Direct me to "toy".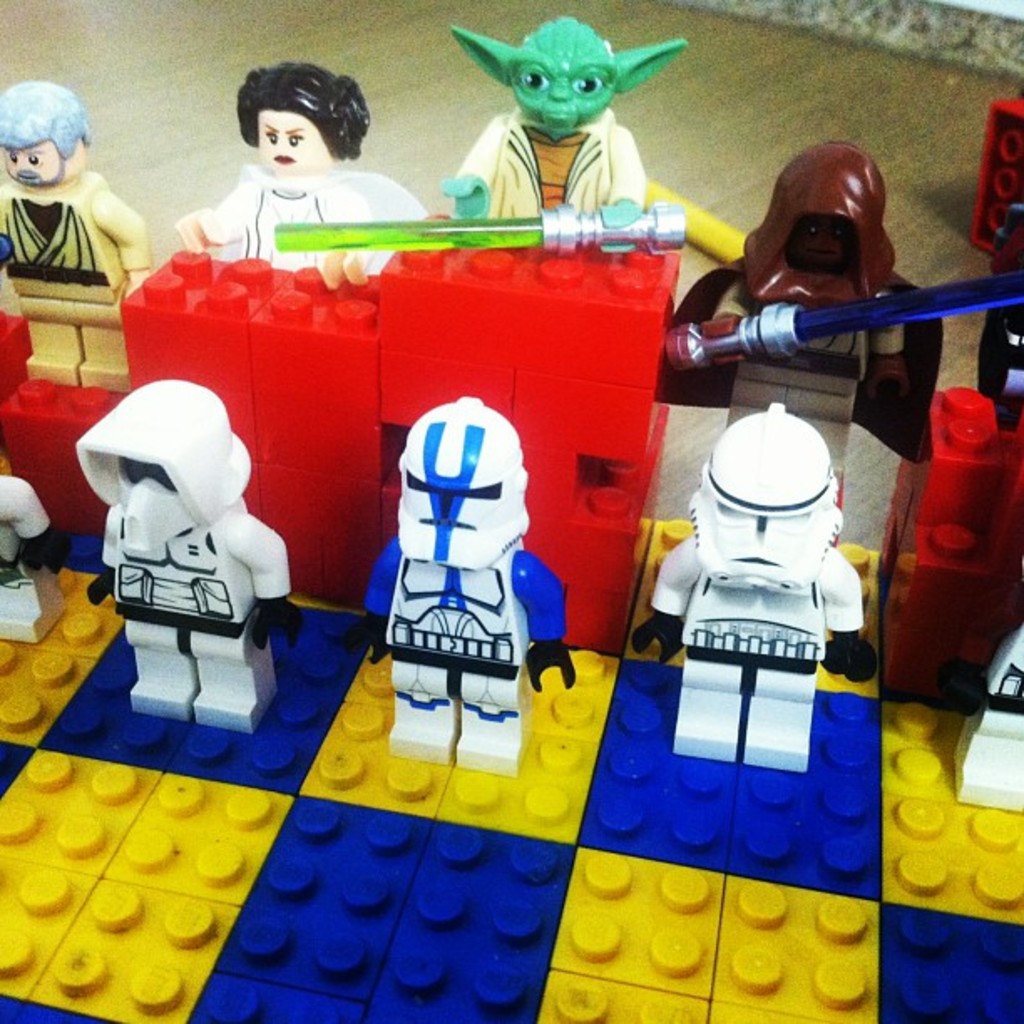
Direction: 462 3 703 253.
